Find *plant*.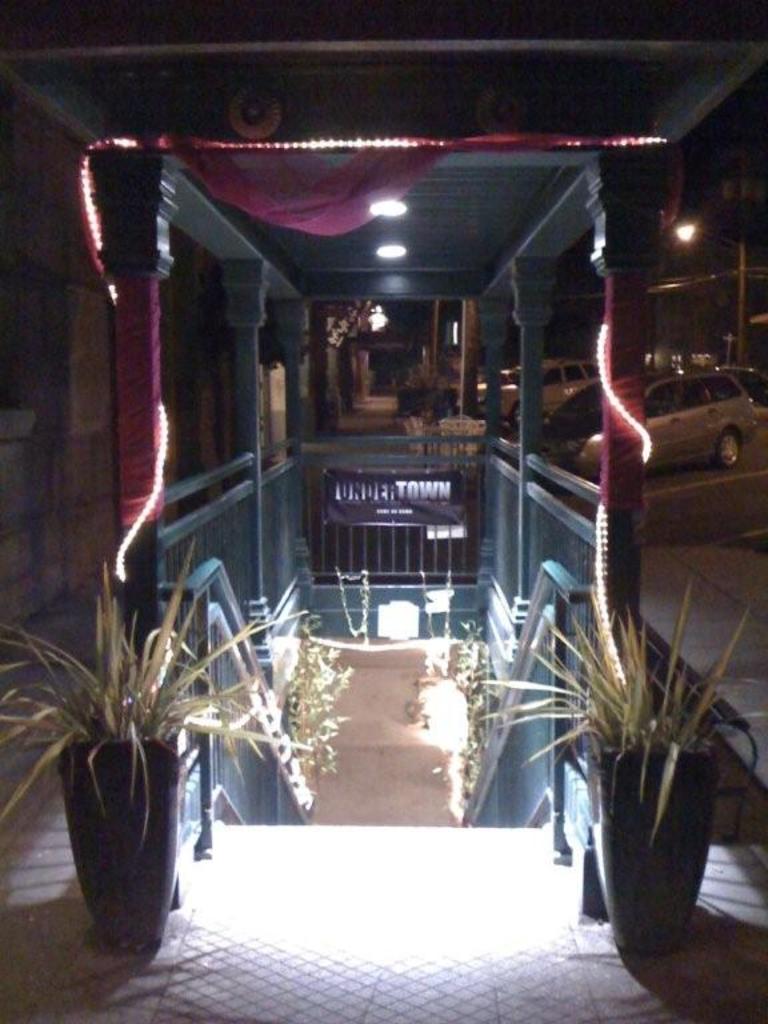
[261, 621, 360, 783].
